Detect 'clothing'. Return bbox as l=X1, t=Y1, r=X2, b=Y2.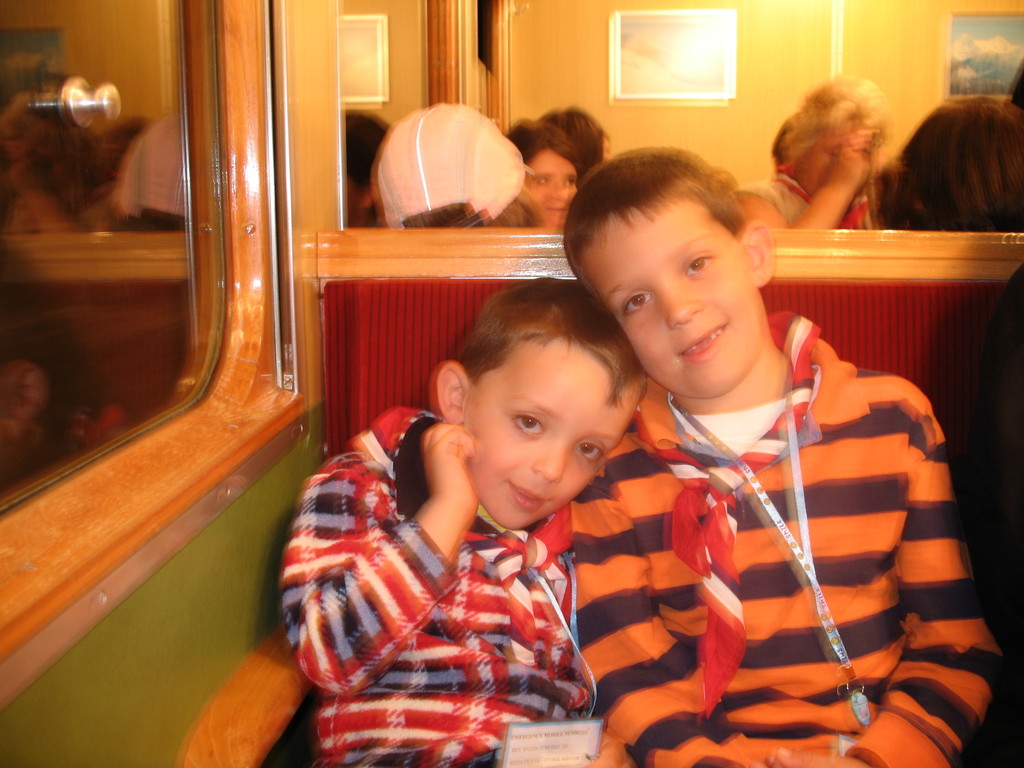
l=294, t=431, r=602, b=767.
